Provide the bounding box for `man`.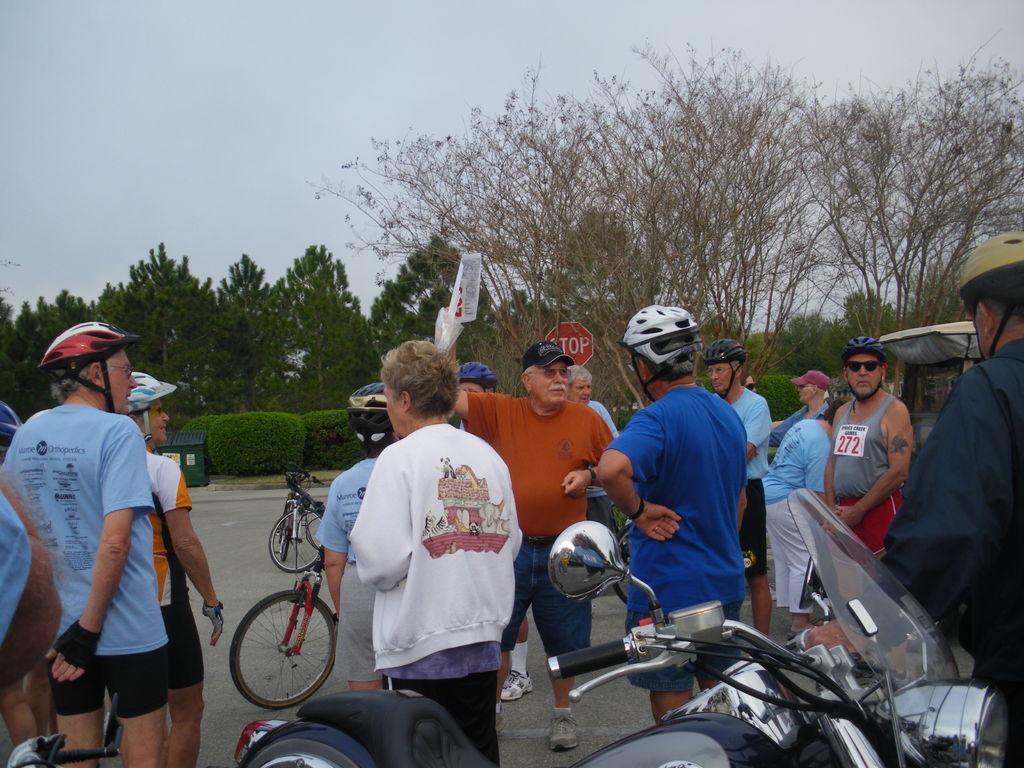
(439,305,614,751).
